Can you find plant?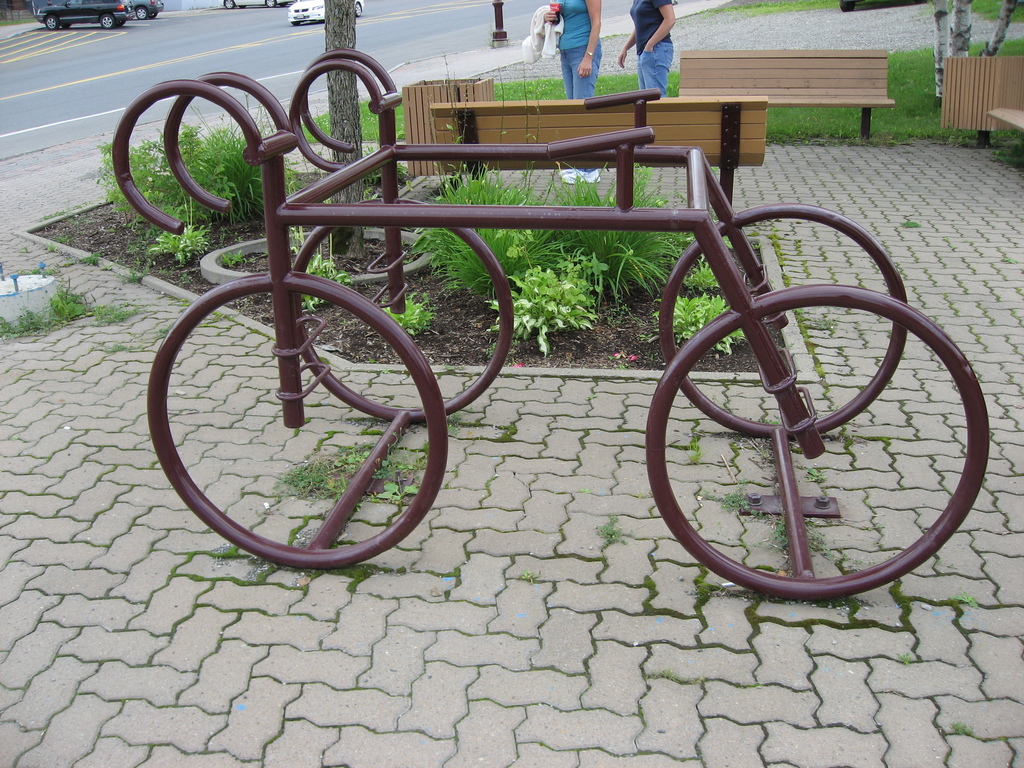
Yes, bounding box: bbox(809, 471, 825, 479).
